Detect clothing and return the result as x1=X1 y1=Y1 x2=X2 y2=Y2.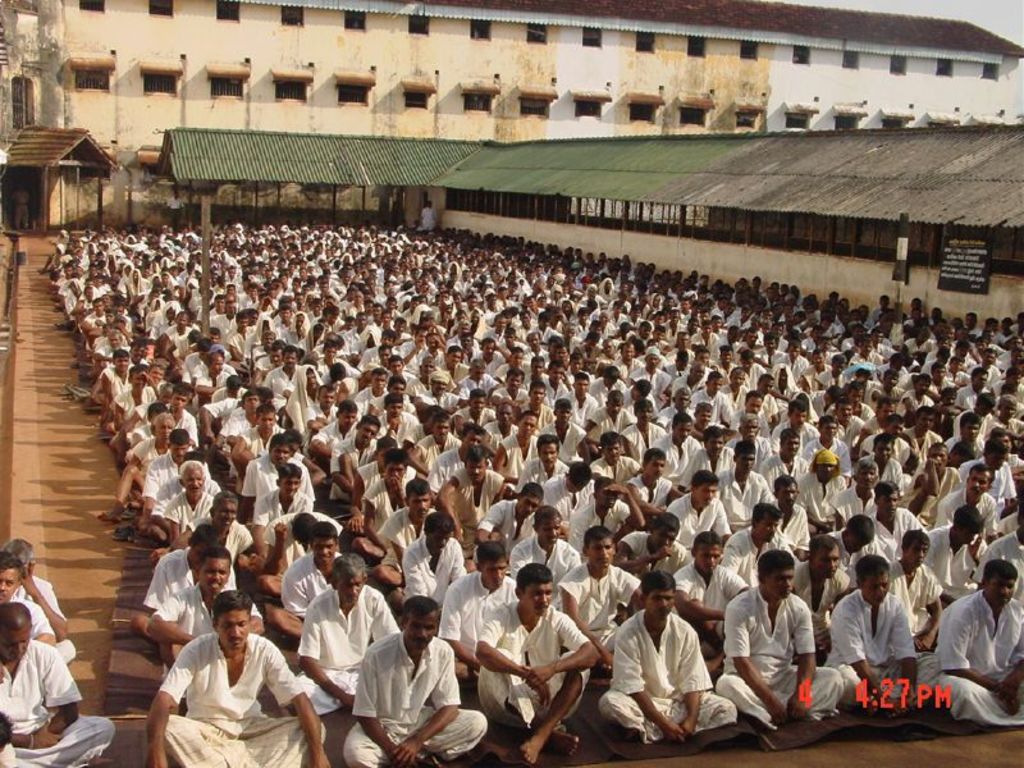
x1=922 y1=529 x2=988 y2=598.
